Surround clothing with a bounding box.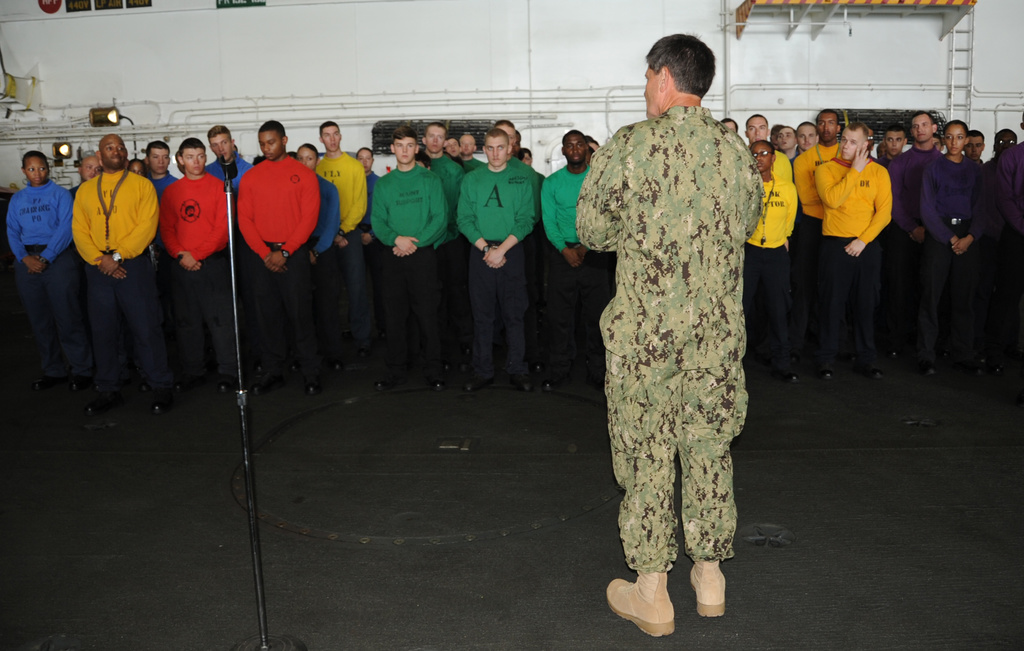
box=[817, 155, 899, 243].
